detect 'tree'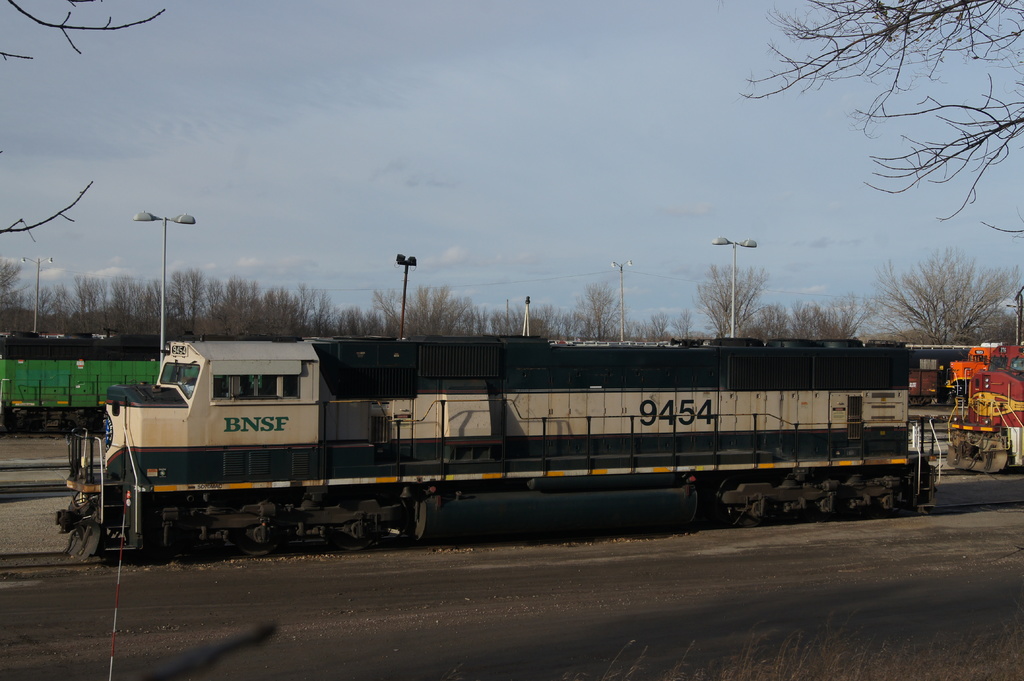
box(740, 0, 1023, 237)
